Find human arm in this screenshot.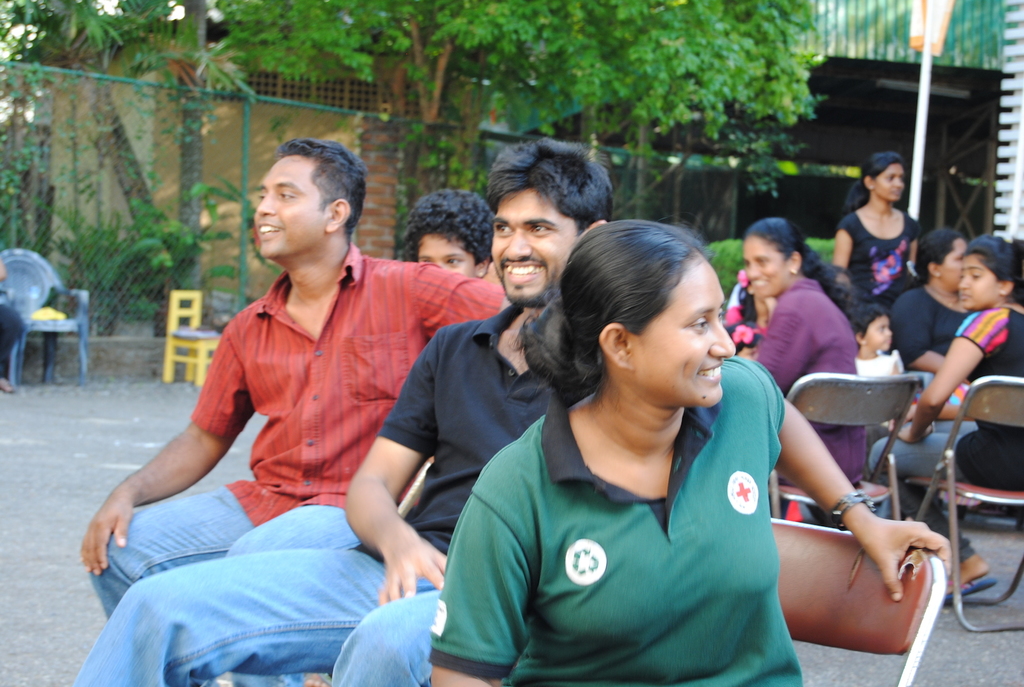
The bounding box for human arm is bbox=(747, 284, 836, 399).
